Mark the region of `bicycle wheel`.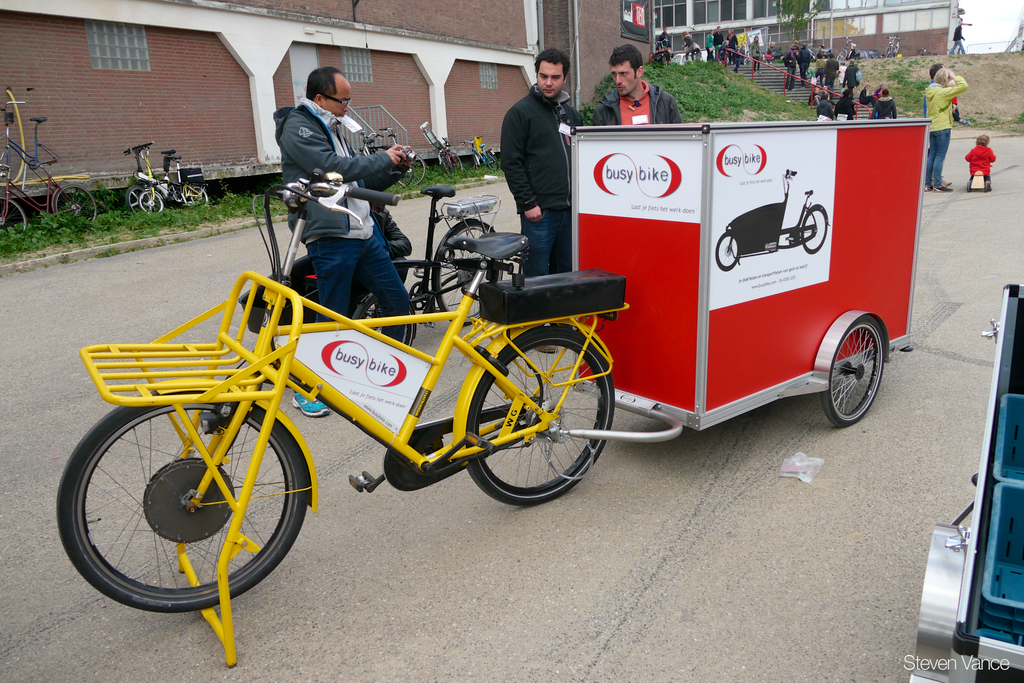
Region: 430, 222, 511, 325.
